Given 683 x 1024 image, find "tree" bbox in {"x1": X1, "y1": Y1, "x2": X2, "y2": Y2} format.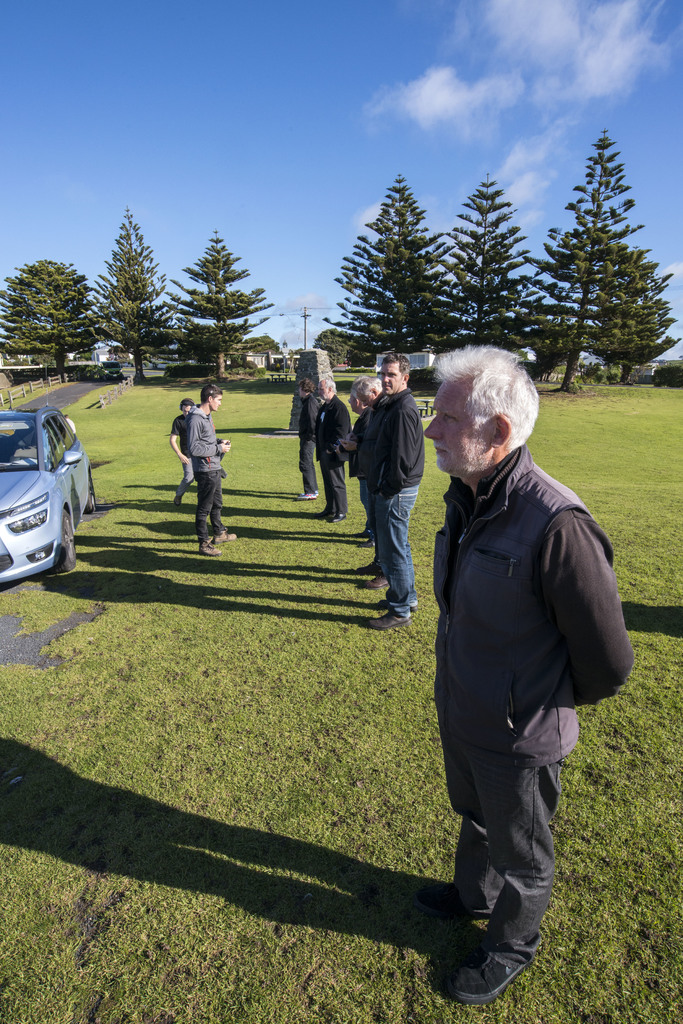
{"x1": 421, "y1": 161, "x2": 568, "y2": 385}.
